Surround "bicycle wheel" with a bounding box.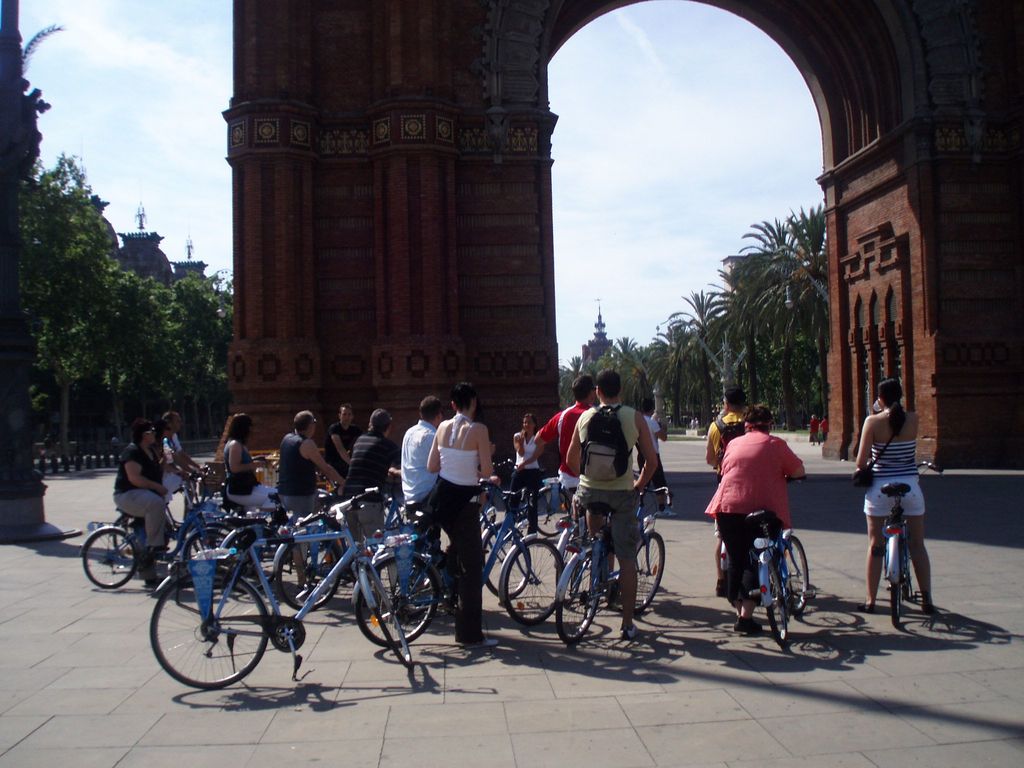
region(764, 554, 787, 644).
